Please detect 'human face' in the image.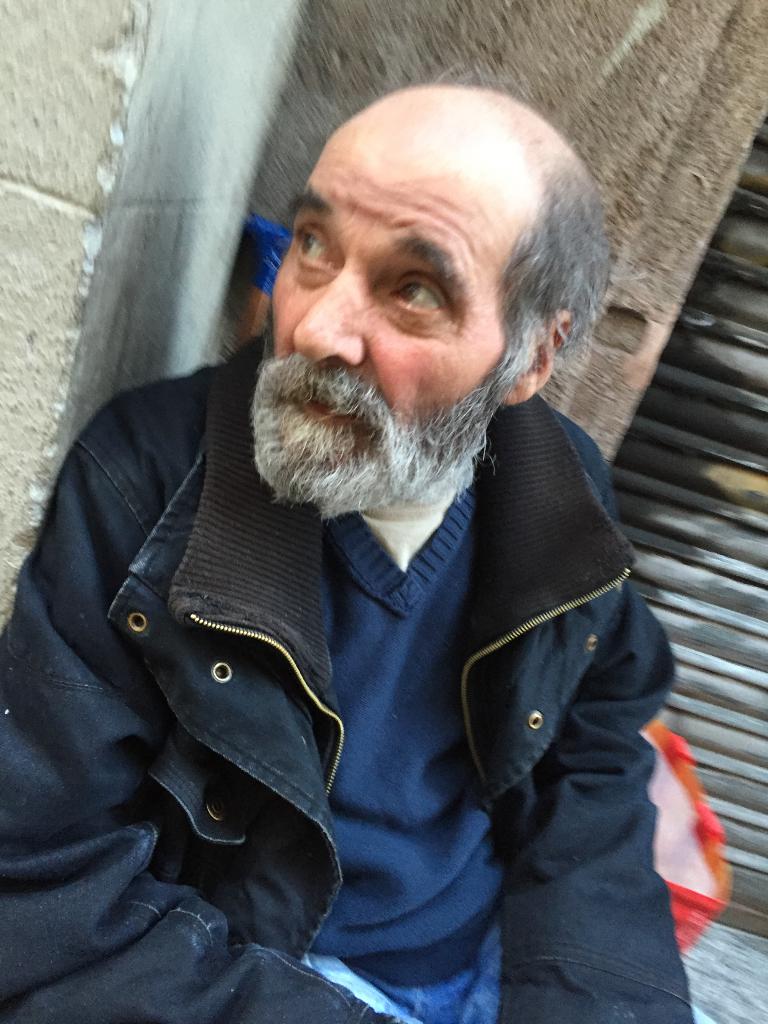
bbox(250, 96, 570, 513).
